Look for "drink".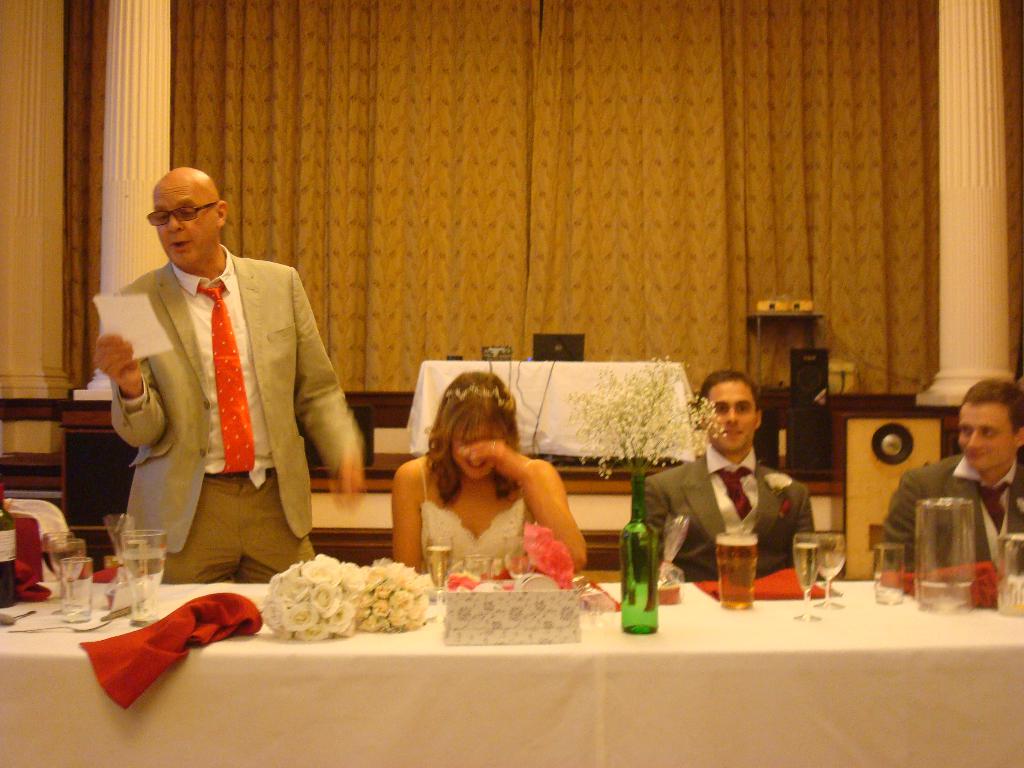
Found: detection(820, 534, 850, 618).
